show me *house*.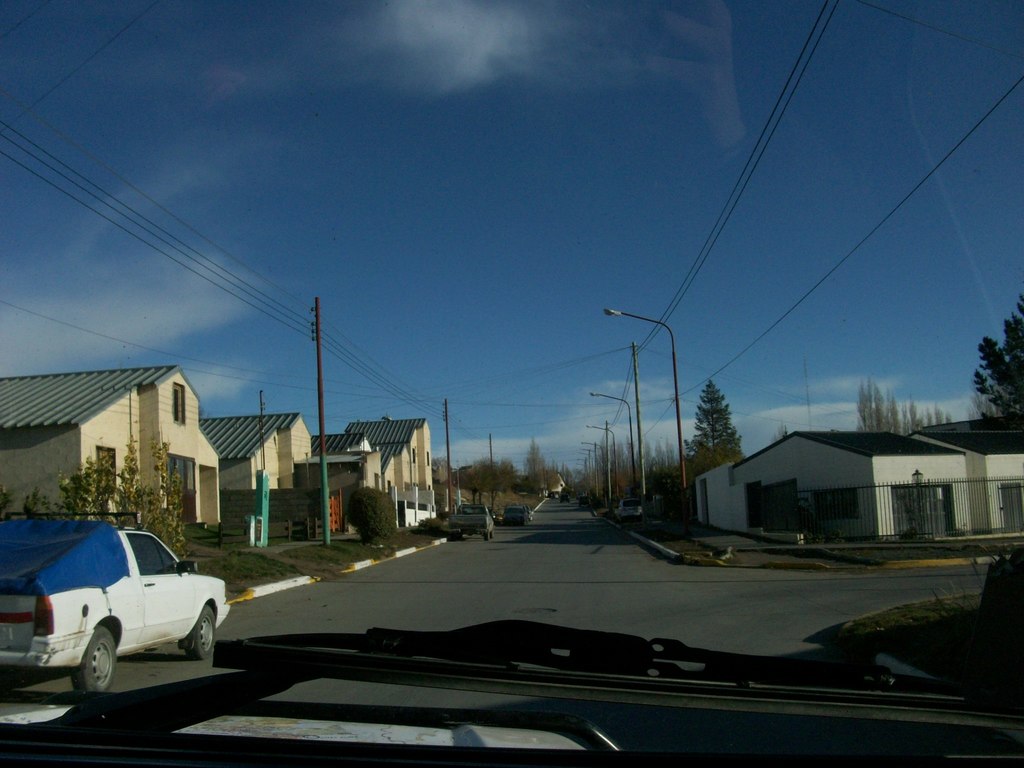
*house* is here: [x1=184, y1=403, x2=325, y2=529].
